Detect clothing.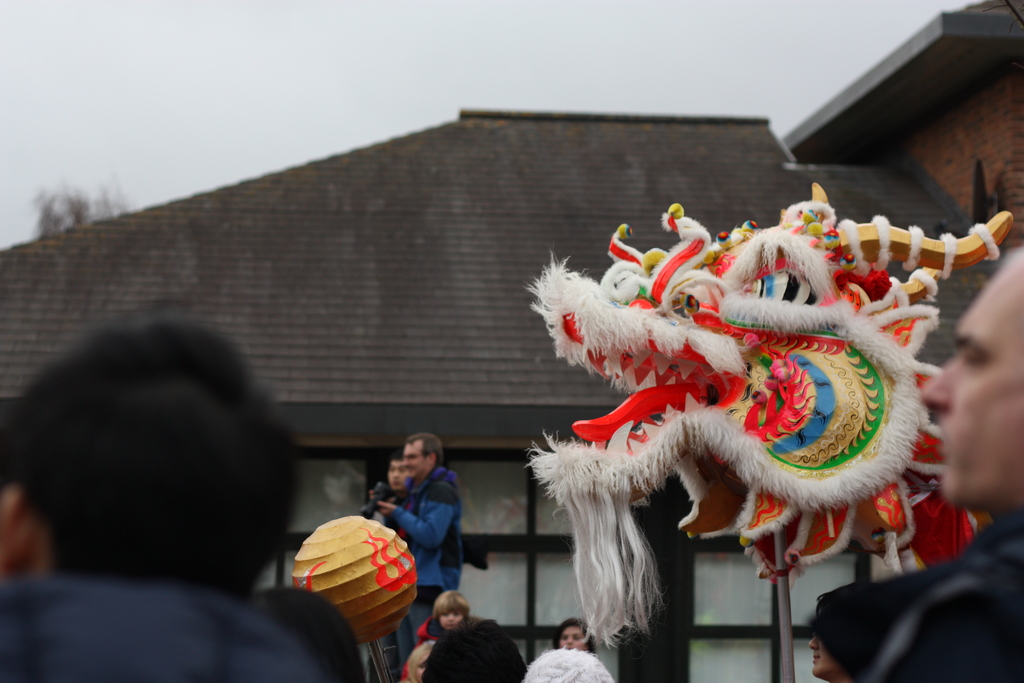
Detected at bbox(5, 572, 356, 682).
